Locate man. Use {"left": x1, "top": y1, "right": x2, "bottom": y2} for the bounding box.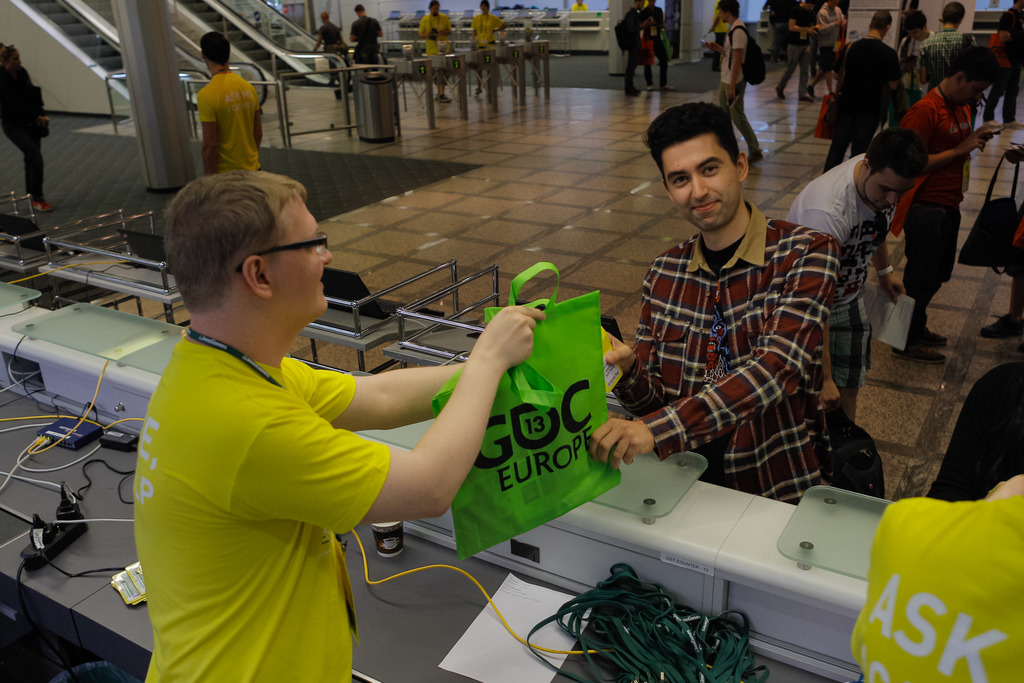
{"left": 891, "top": 5, "right": 938, "bottom": 126}.
